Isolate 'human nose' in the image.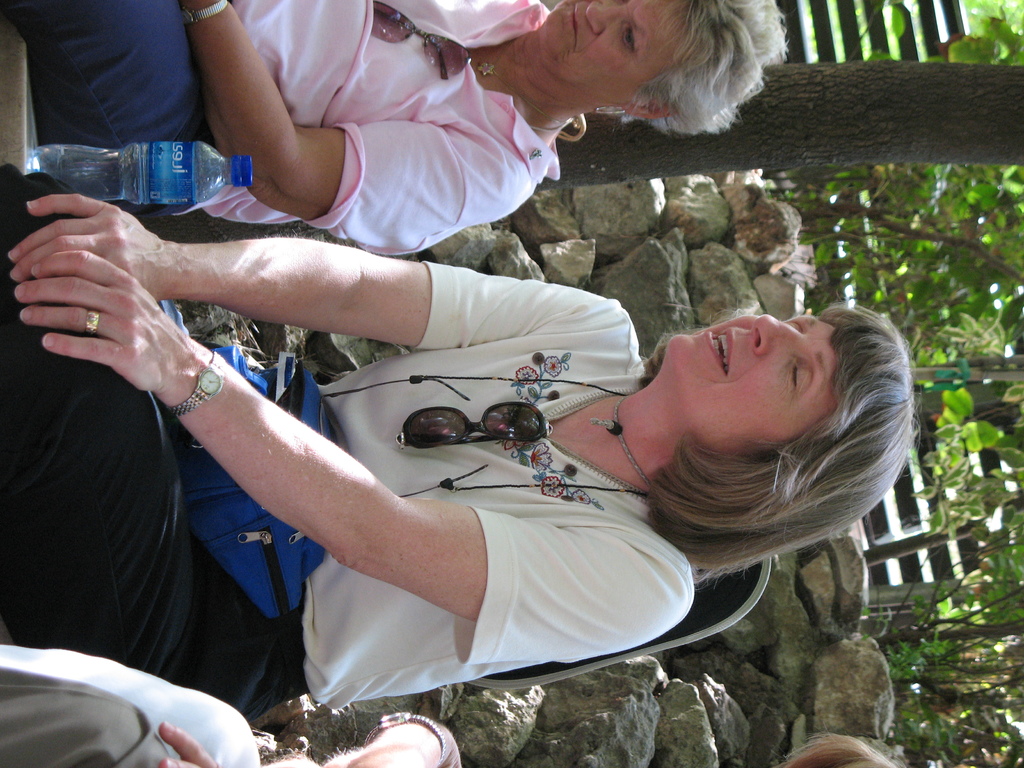
Isolated region: <bbox>751, 311, 806, 358</bbox>.
